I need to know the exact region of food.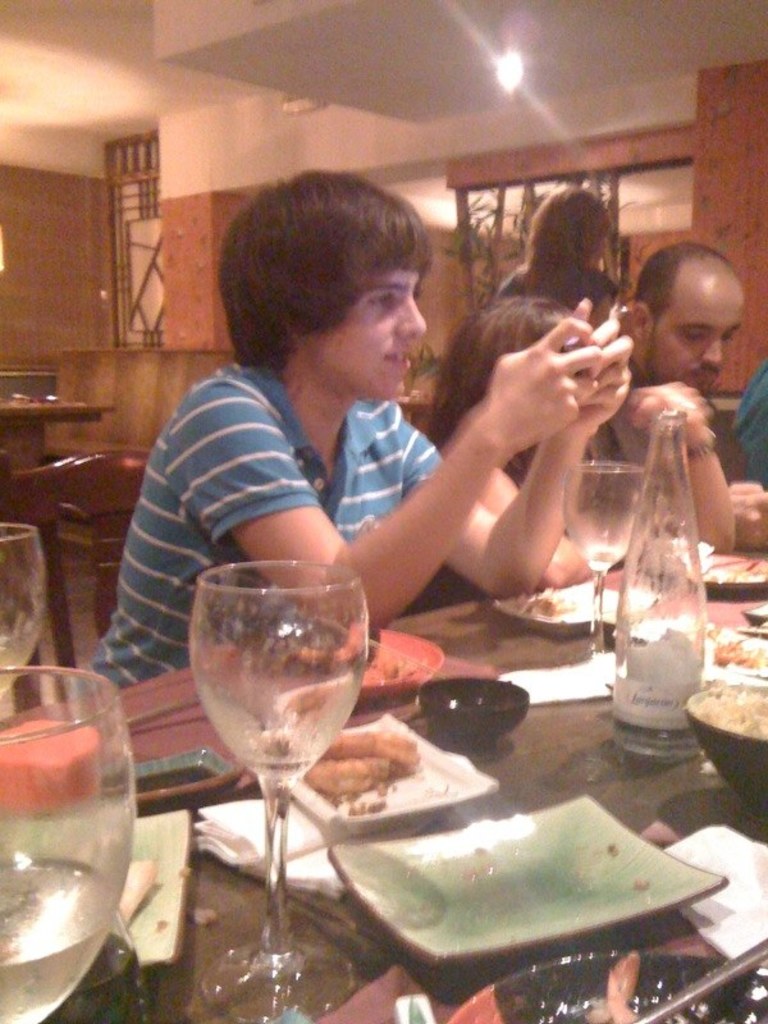
Region: {"left": 302, "top": 754, "right": 392, "bottom": 803}.
